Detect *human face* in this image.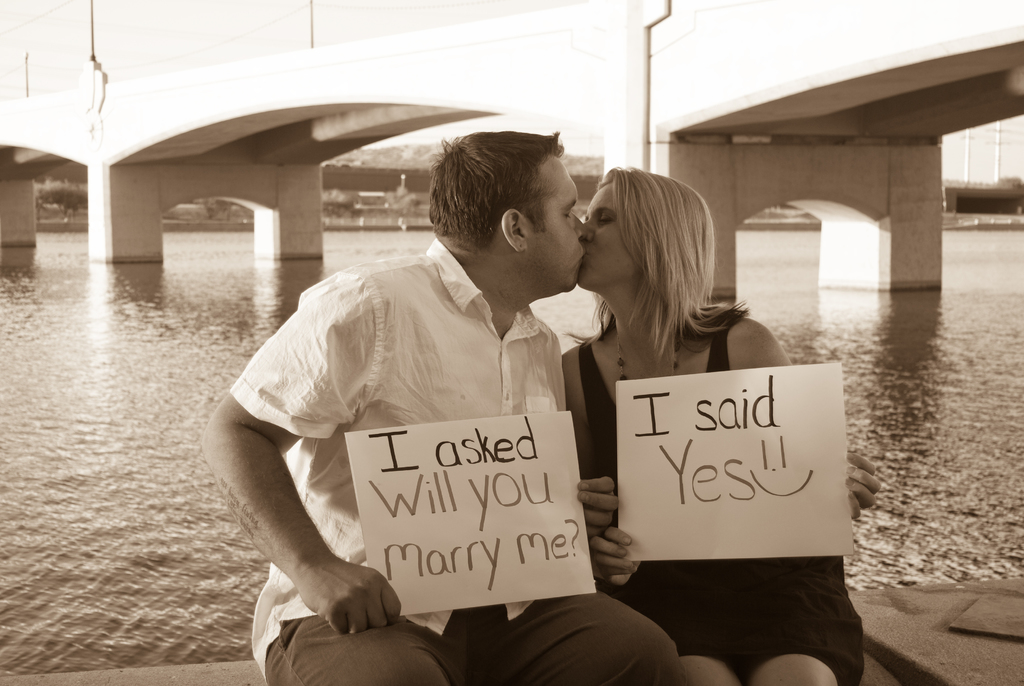
Detection: [582, 179, 639, 295].
